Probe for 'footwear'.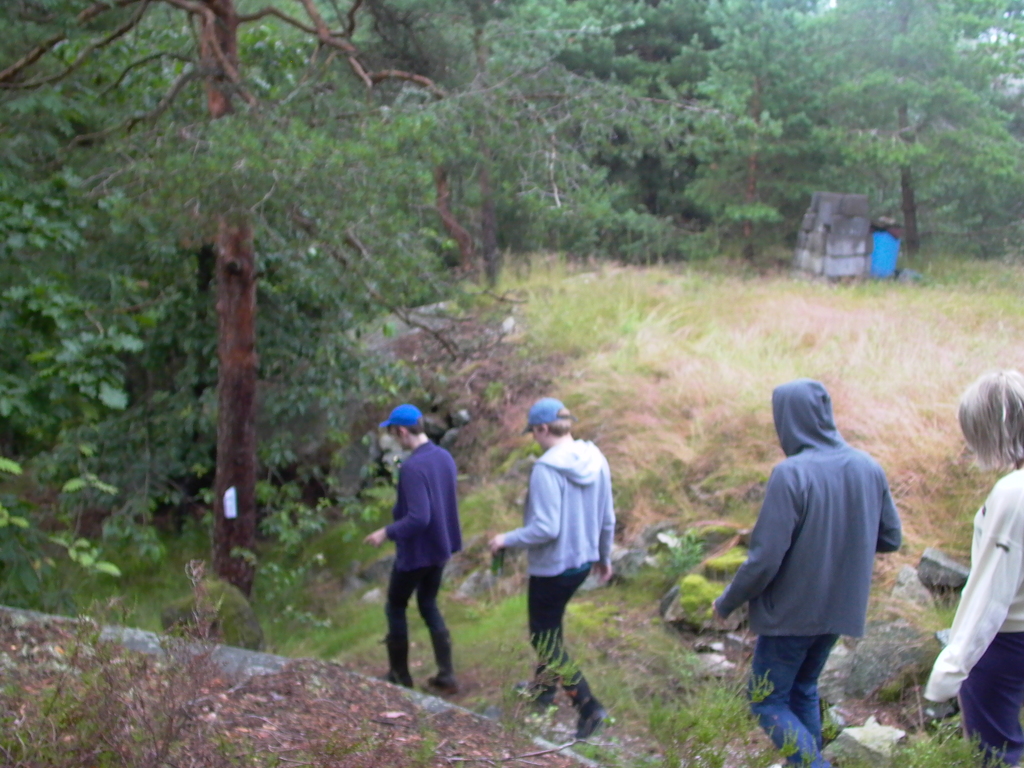
Probe result: (x1=376, y1=675, x2=415, y2=686).
